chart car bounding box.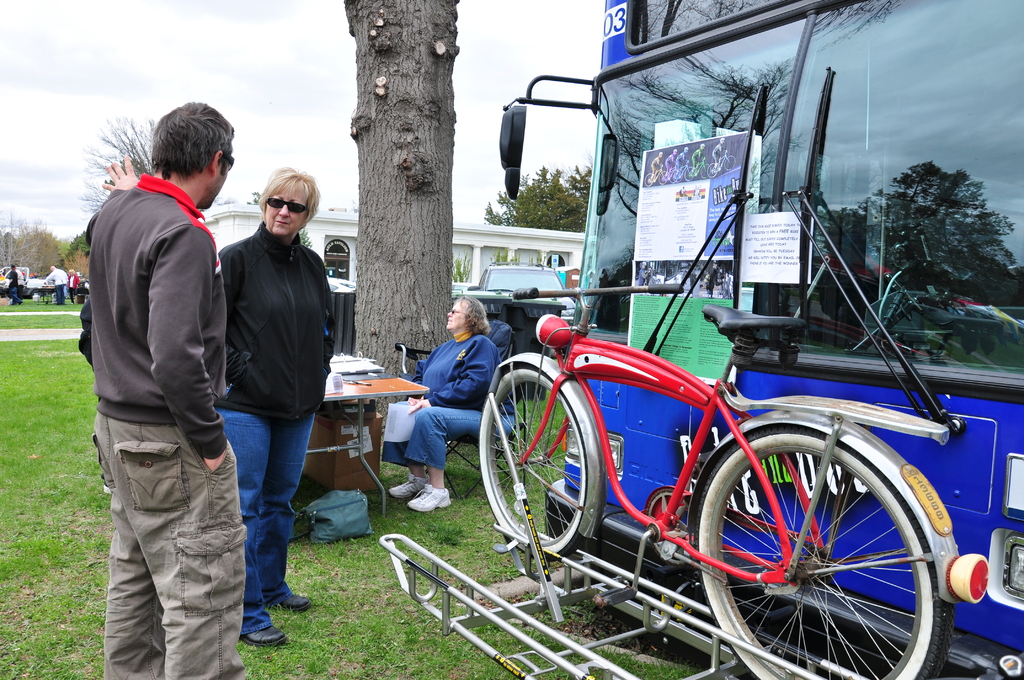
Charted: (468, 259, 577, 328).
